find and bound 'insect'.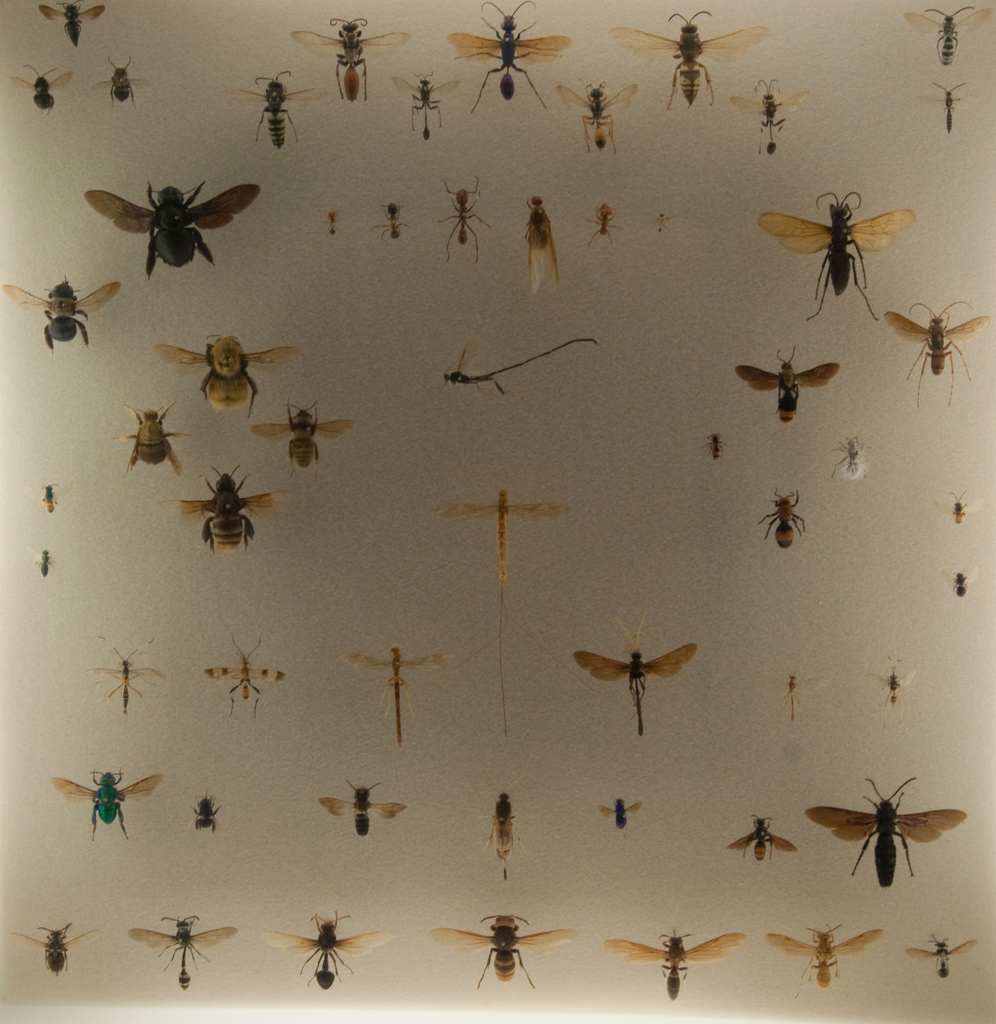
Bound: <region>45, 484, 59, 514</region>.
